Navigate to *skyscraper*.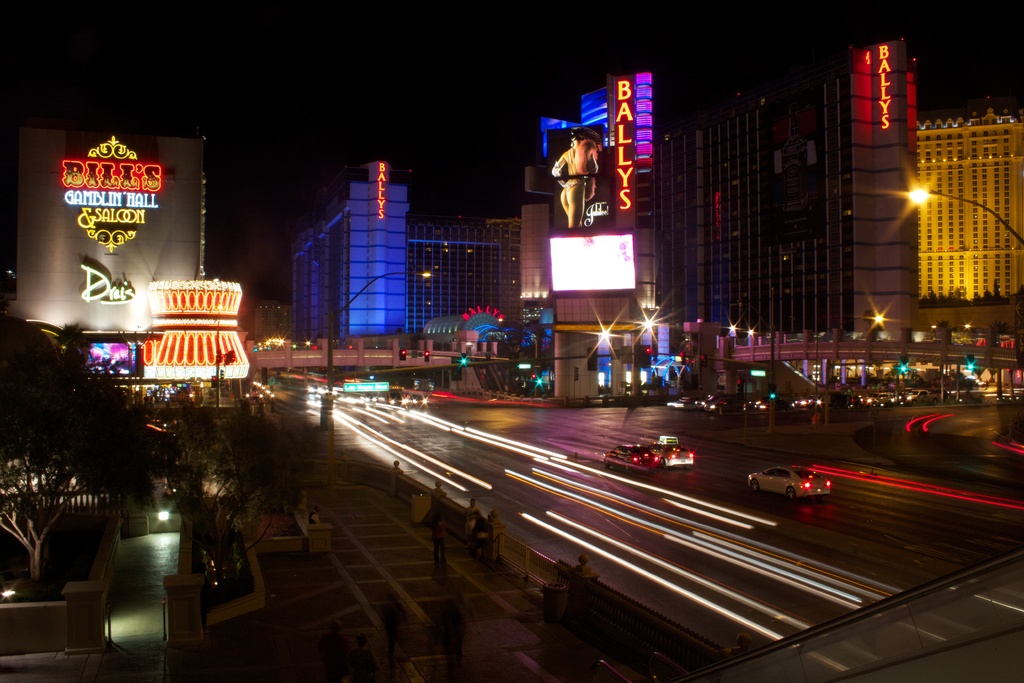
Navigation target: {"x1": 0, "y1": 104, "x2": 207, "y2": 368}.
